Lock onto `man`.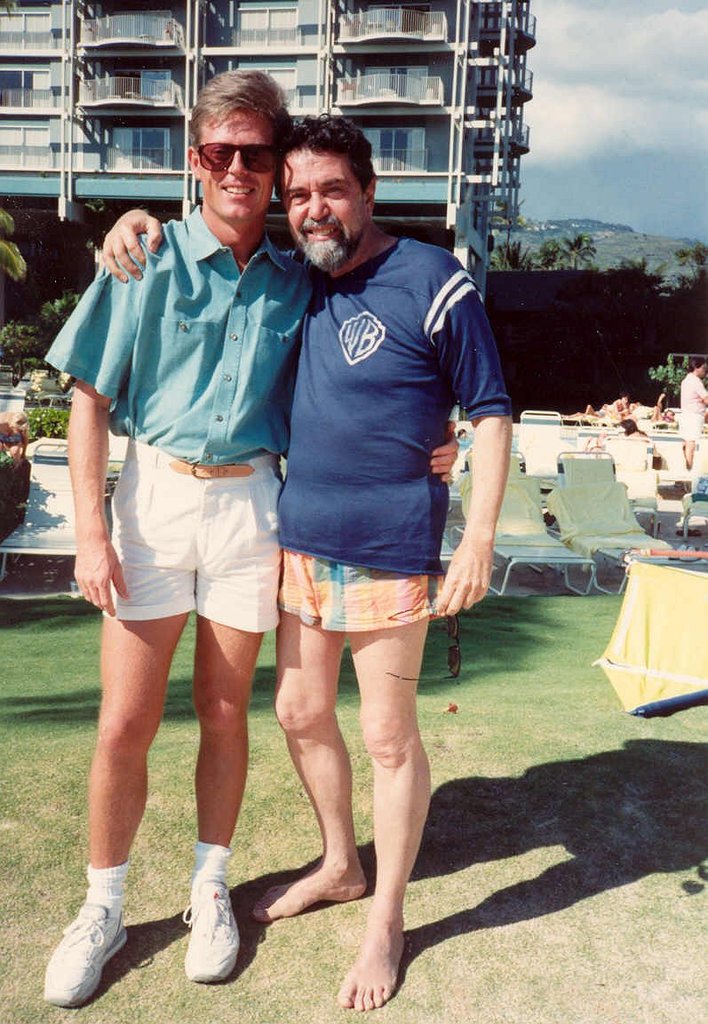
Locked: <bbox>49, 65, 464, 1010</bbox>.
